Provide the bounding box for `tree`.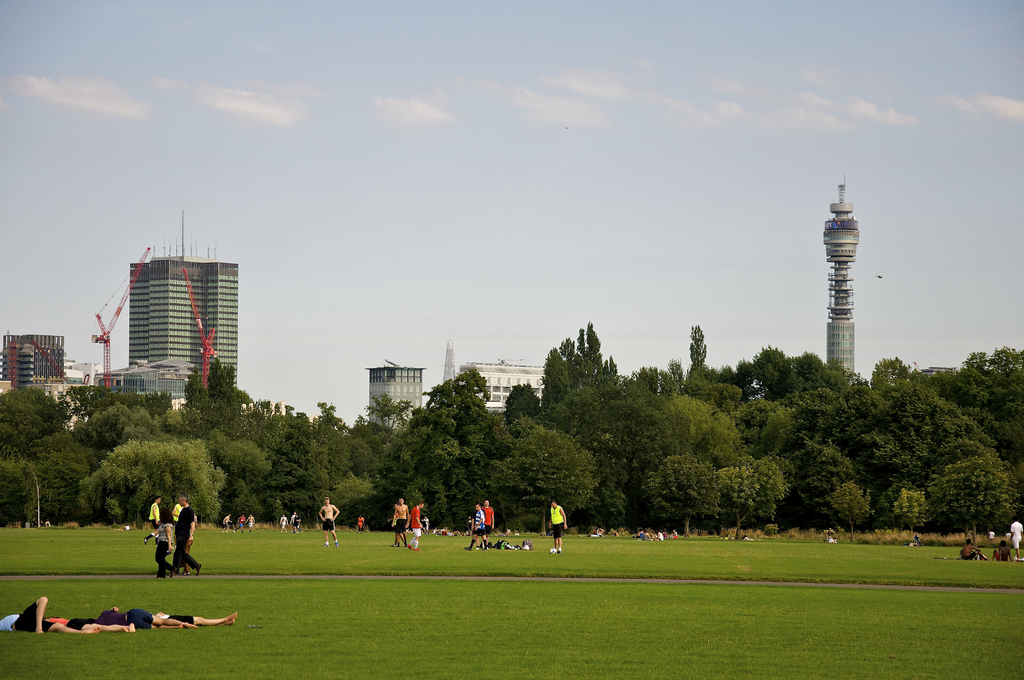
(892,487,930,538).
